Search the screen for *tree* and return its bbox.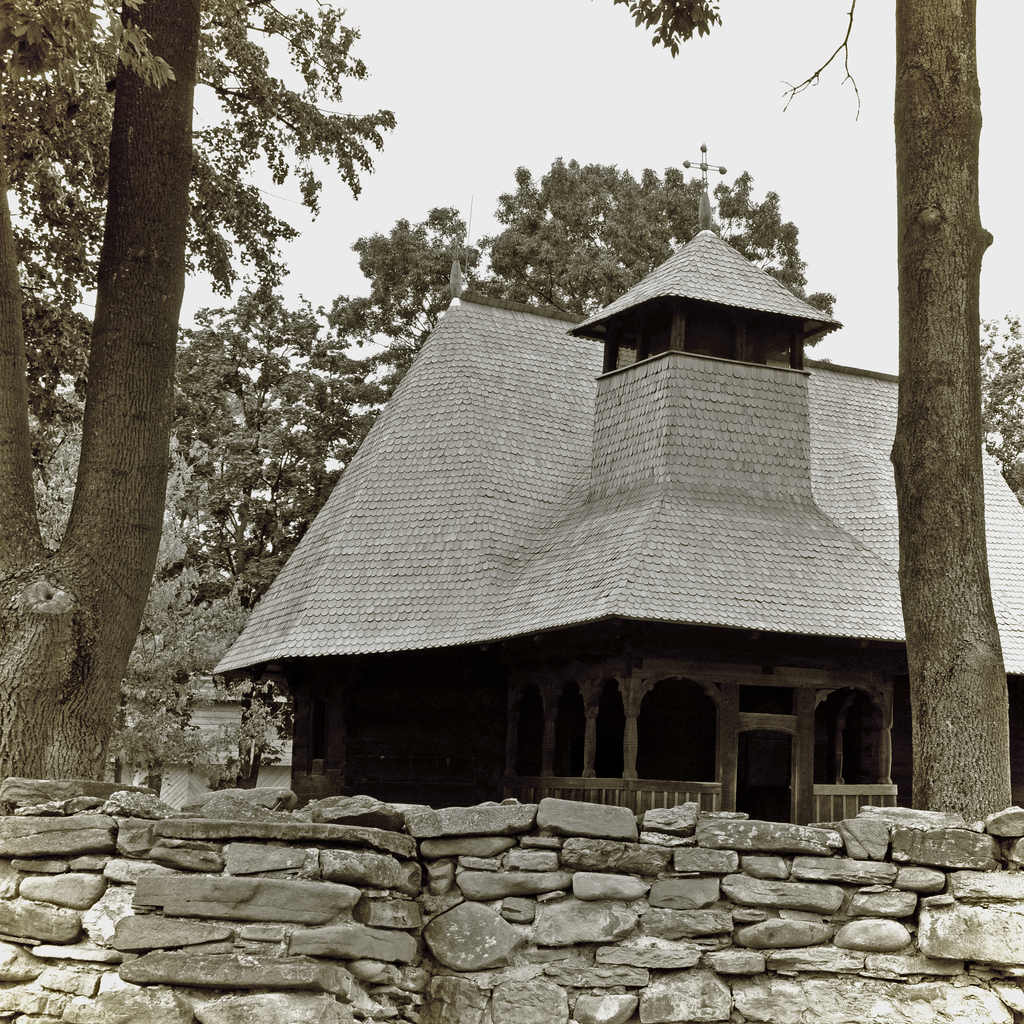
Found: (x1=977, y1=328, x2=1023, y2=509).
